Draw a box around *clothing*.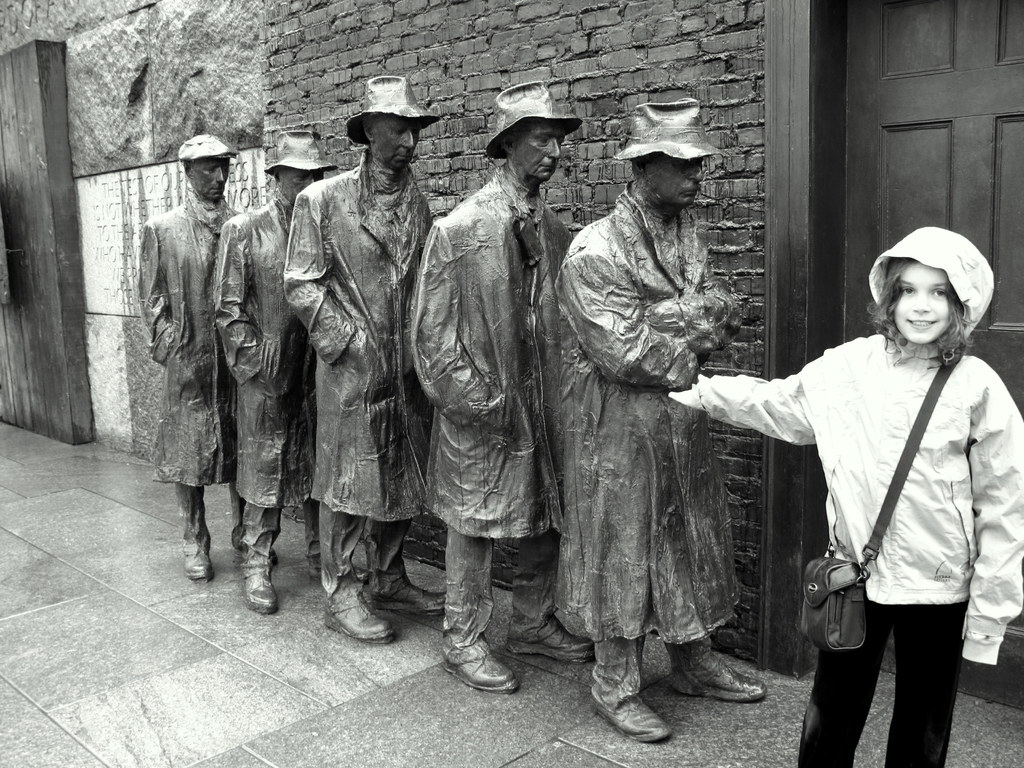
140, 187, 246, 548.
